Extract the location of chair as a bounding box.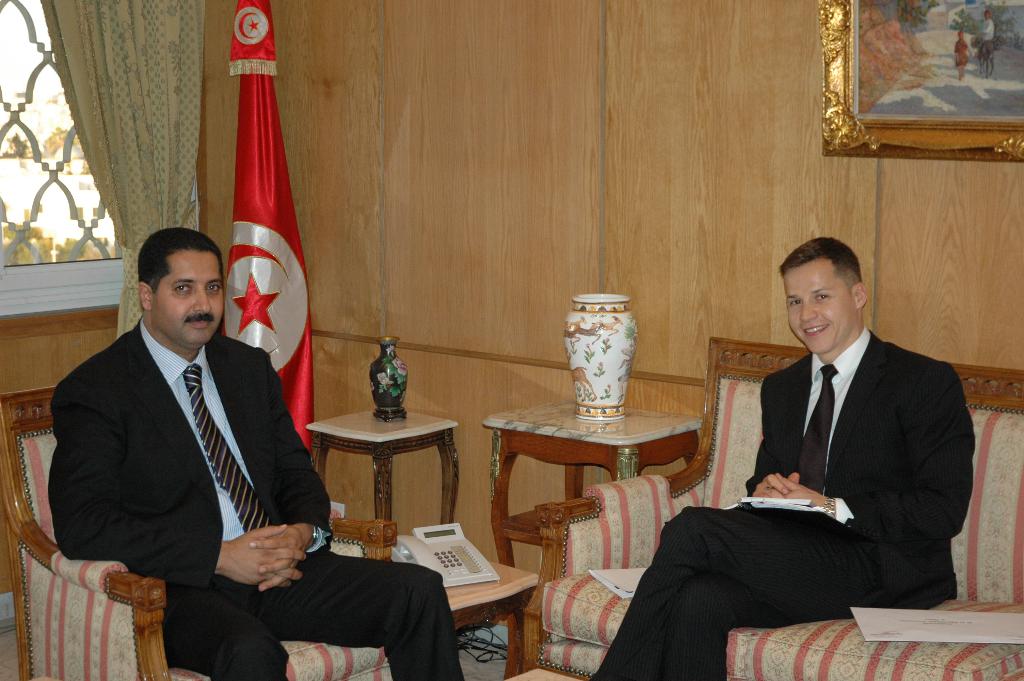
x1=0, y1=386, x2=399, y2=680.
